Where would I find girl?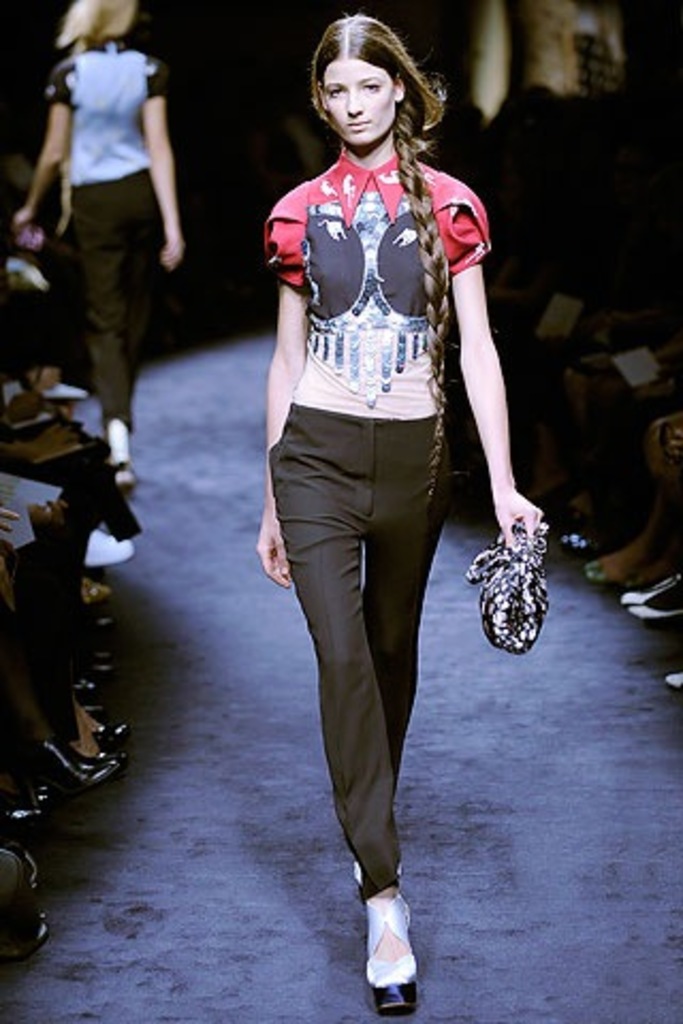
At detection(258, 9, 546, 1011).
